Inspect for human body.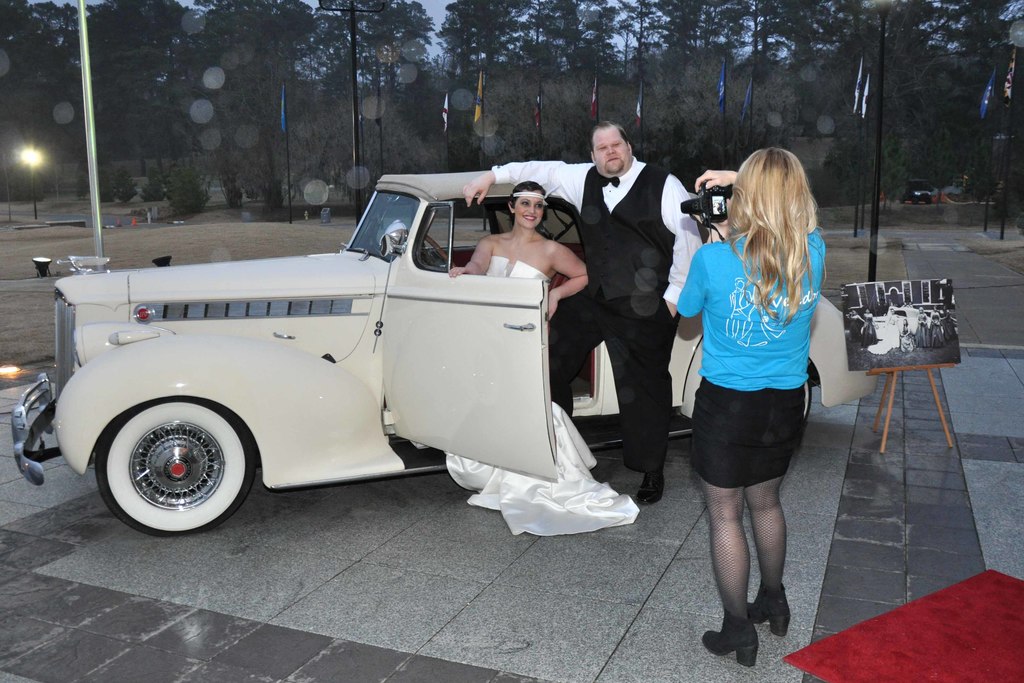
Inspection: (684, 120, 832, 682).
